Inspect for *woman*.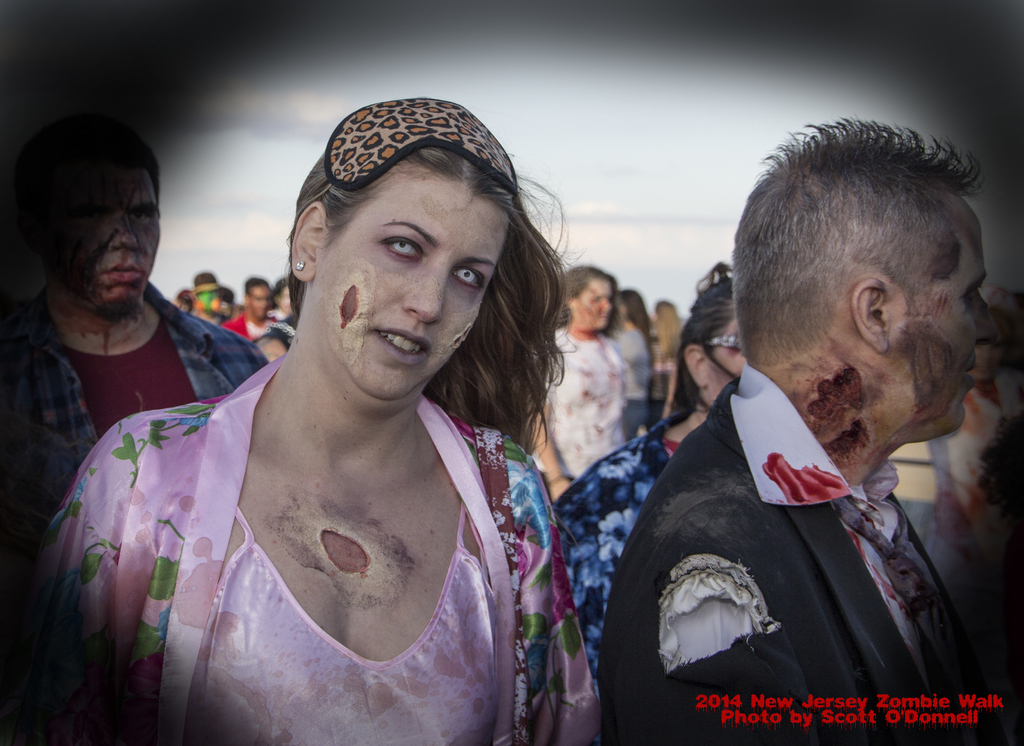
Inspection: <region>552, 261, 748, 691</region>.
